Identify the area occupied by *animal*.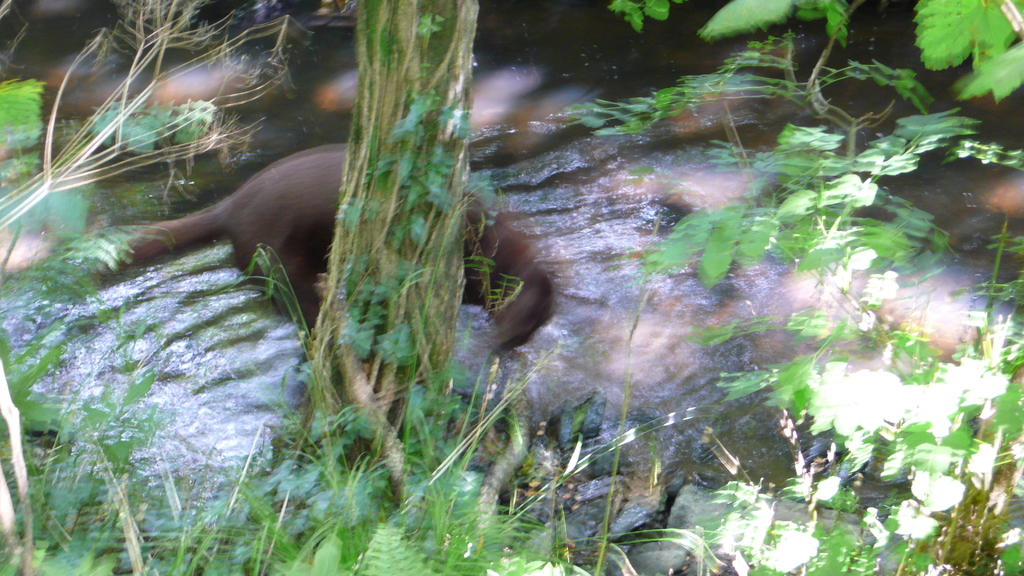
Area: <bbox>102, 146, 560, 370</bbox>.
